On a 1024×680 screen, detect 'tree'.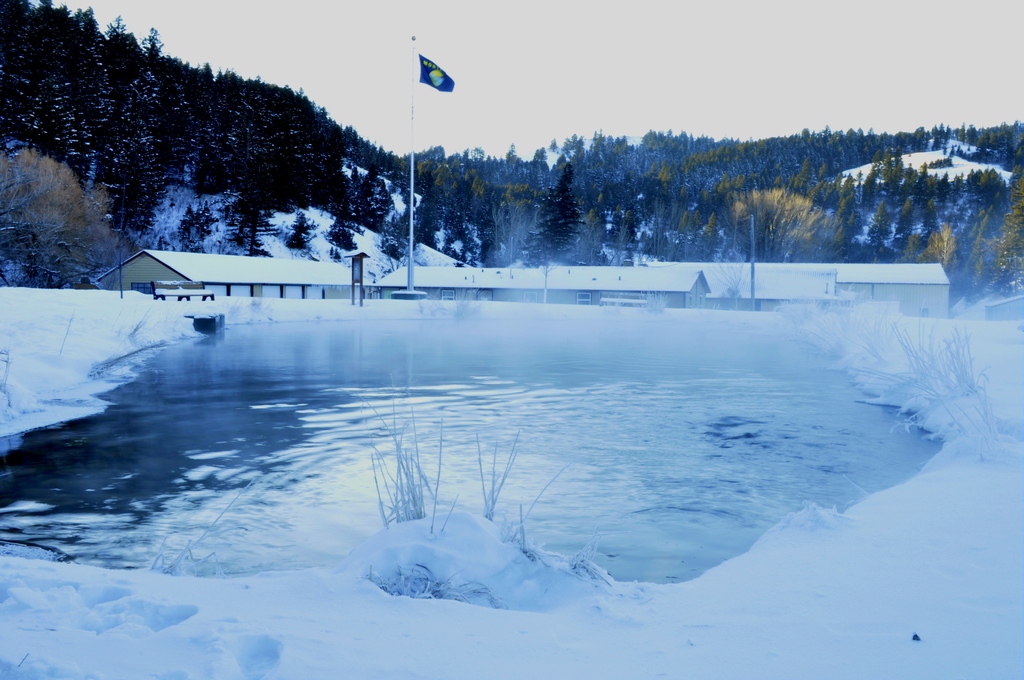
locate(286, 156, 322, 250).
